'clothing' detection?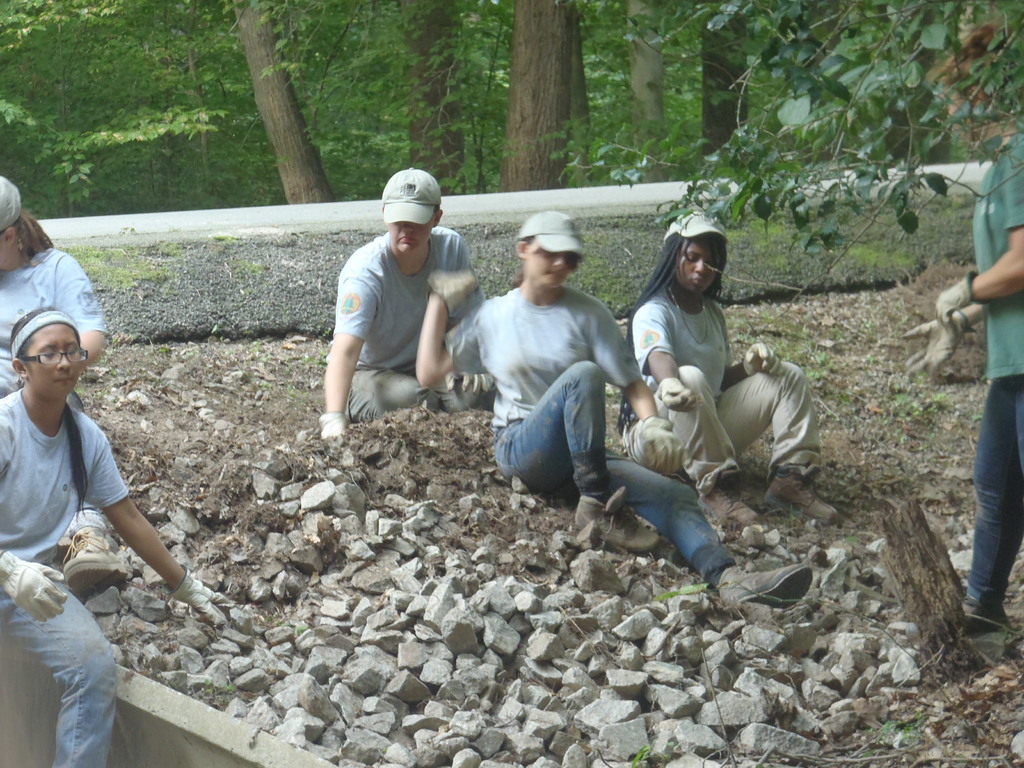
rect(619, 285, 822, 503)
